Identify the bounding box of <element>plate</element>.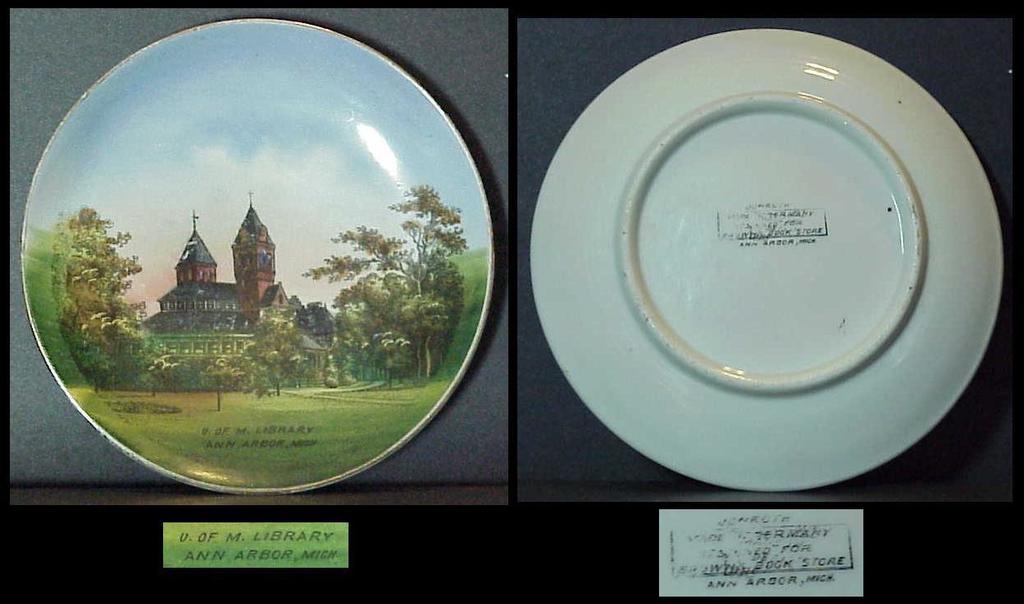
pyautogui.locateOnScreen(515, 45, 989, 479).
